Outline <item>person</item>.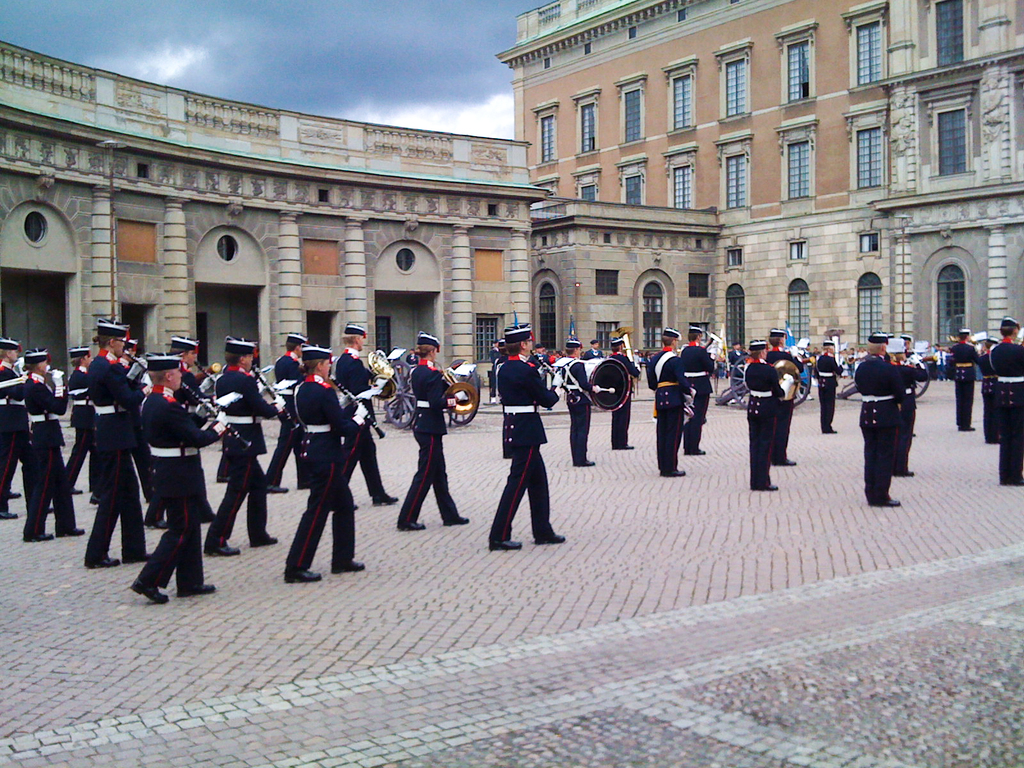
Outline: <box>0,323,399,601</box>.
